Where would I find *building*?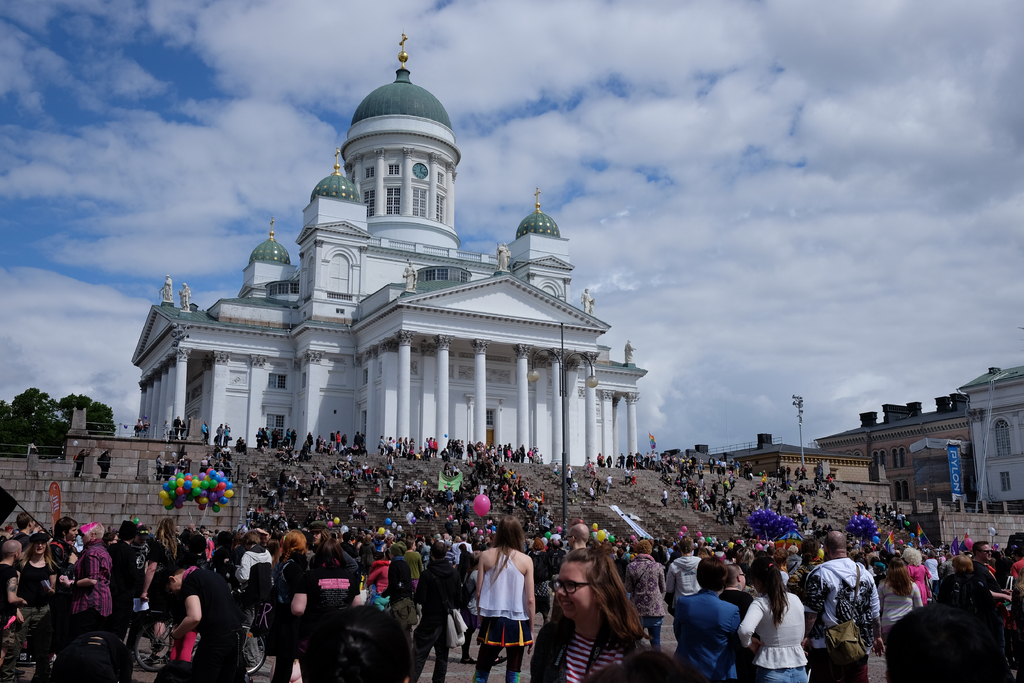
At [713, 423, 881, 499].
